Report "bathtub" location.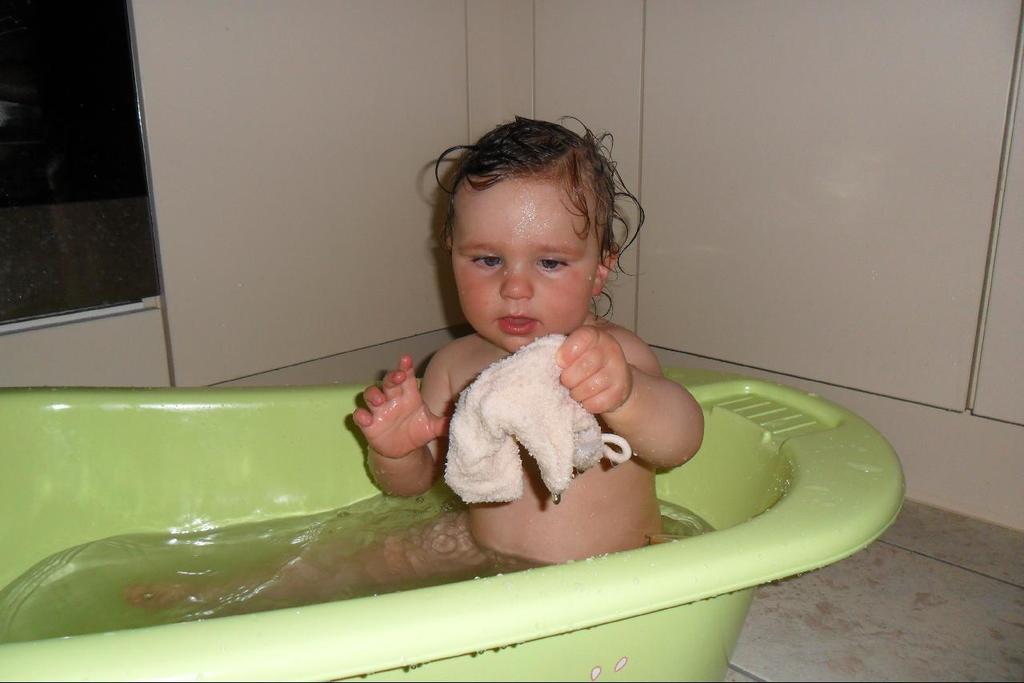
Report: bbox=(0, 360, 910, 682).
